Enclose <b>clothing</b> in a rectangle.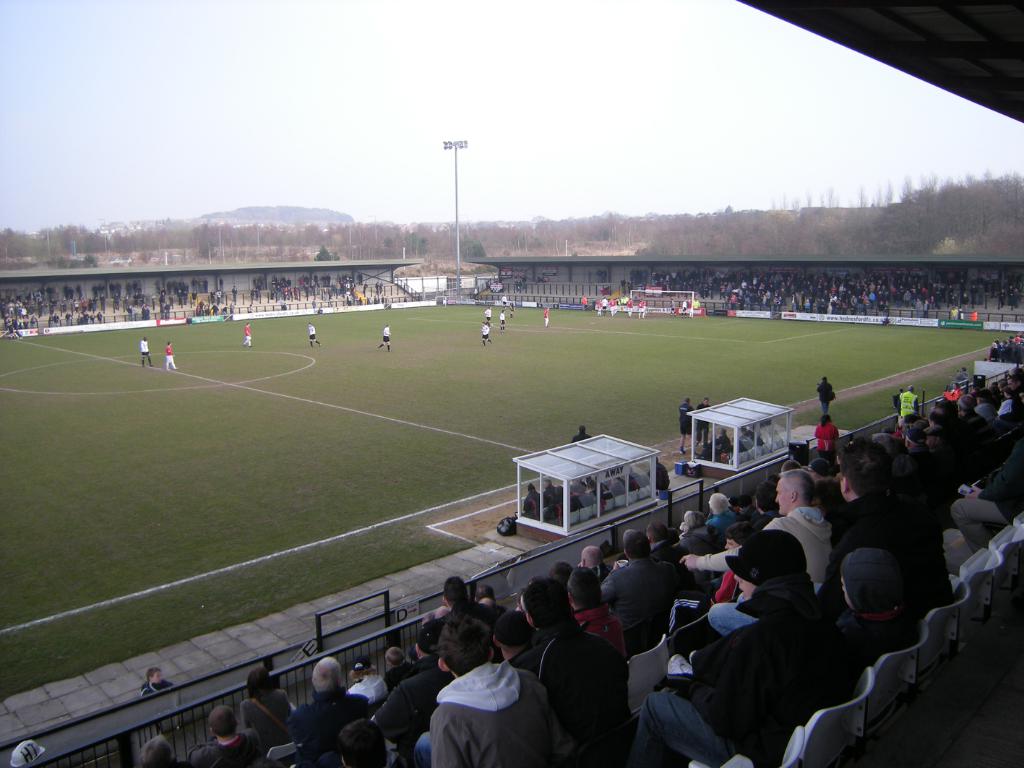
select_region(138, 340, 152, 366).
